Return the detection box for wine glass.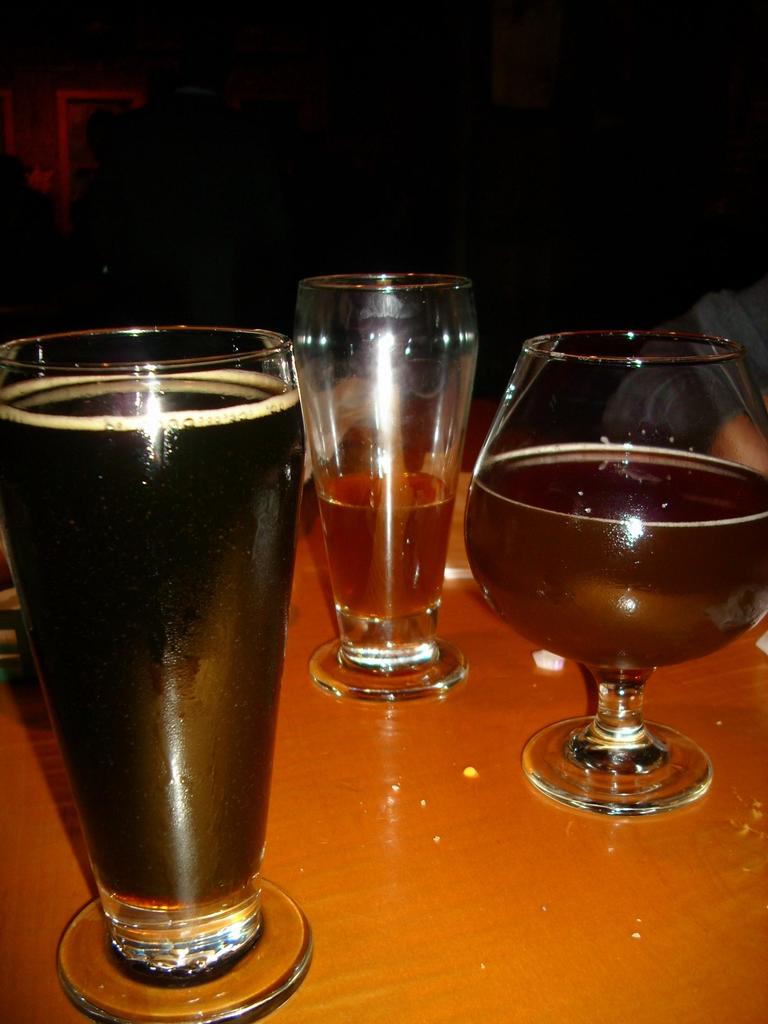
select_region(461, 326, 764, 815).
